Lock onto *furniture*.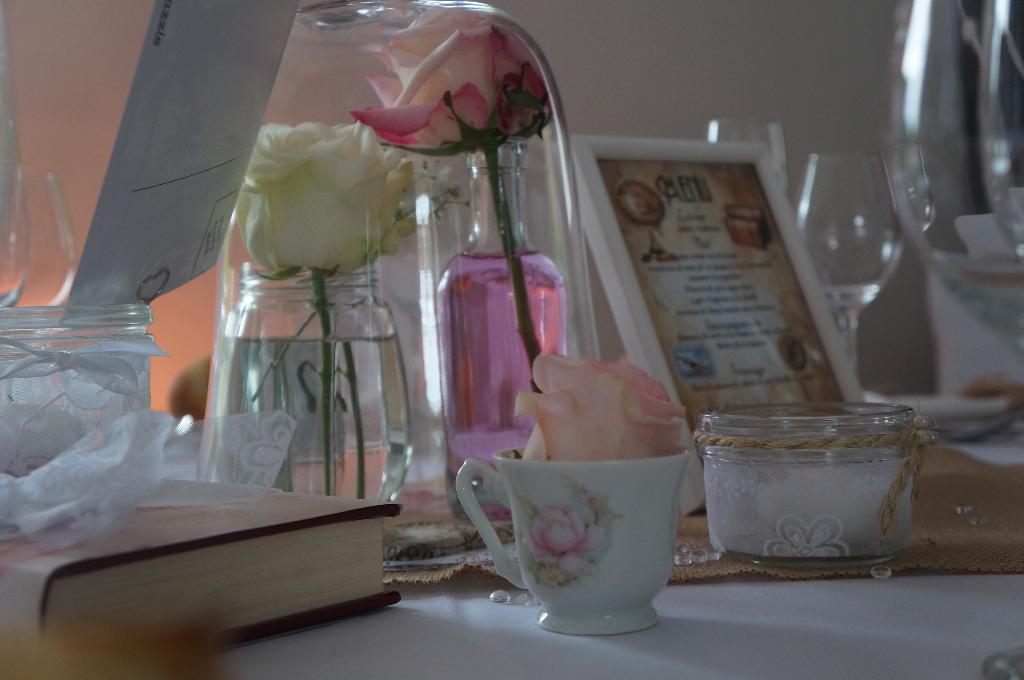
Locked: bbox(166, 387, 1023, 679).
